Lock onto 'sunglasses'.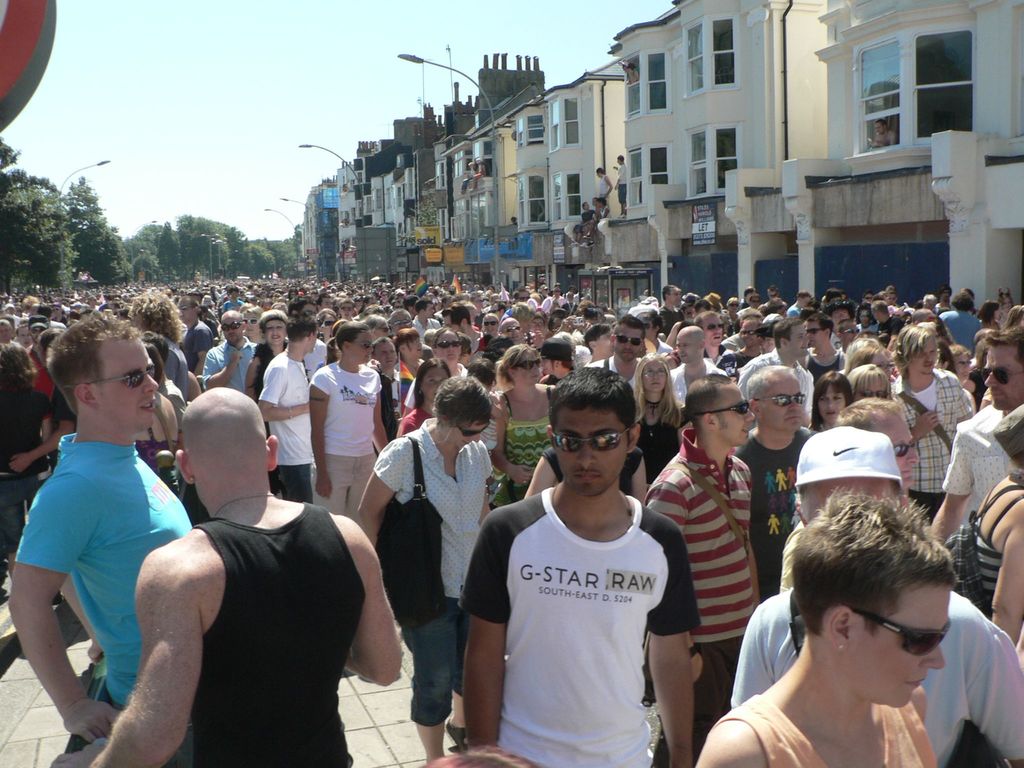
Locked: (left=843, top=602, right=954, bottom=666).
